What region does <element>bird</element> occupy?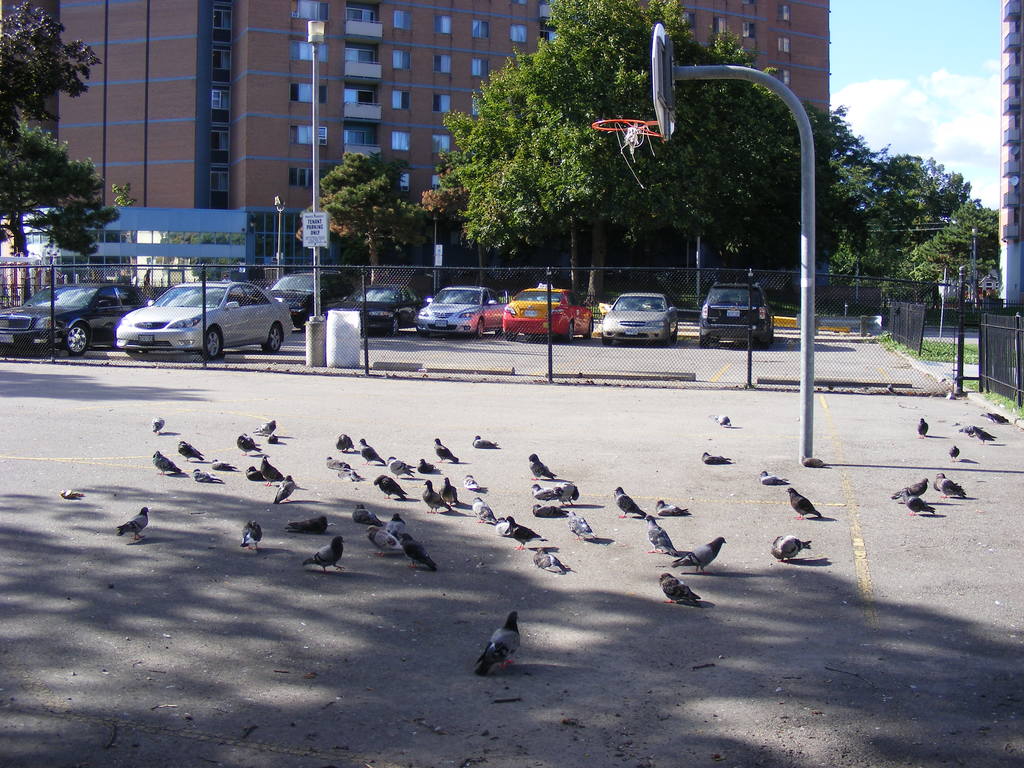
[left=705, top=414, right=733, bottom=431].
